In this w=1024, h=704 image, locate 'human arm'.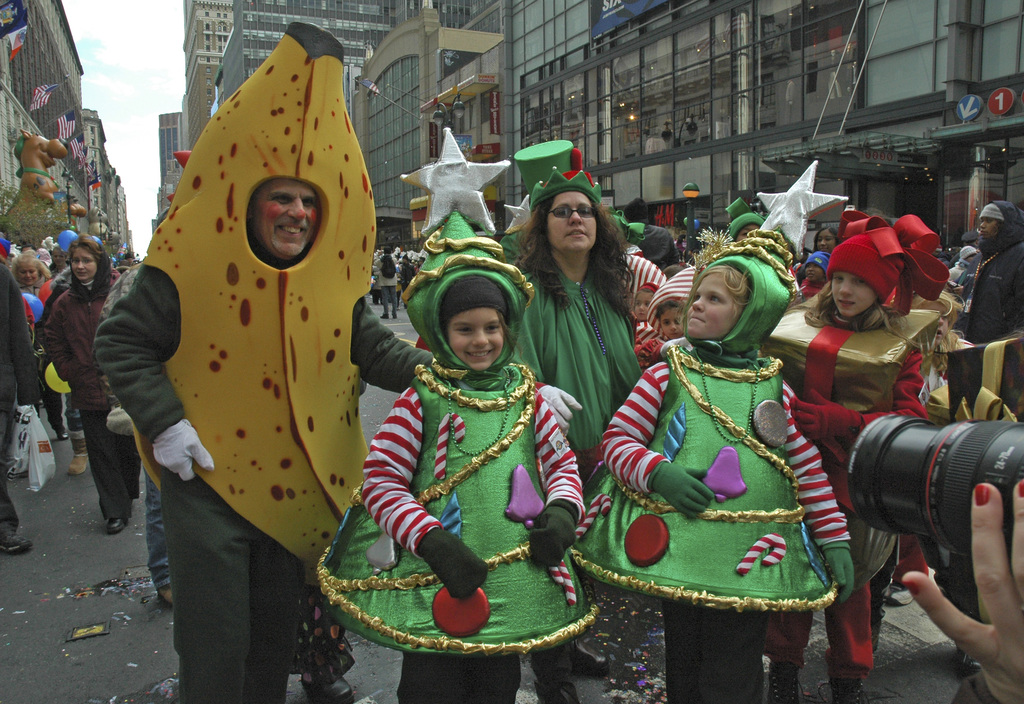
Bounding box: pyautogui.locateOnScreen(357, 296, 582, 432).
